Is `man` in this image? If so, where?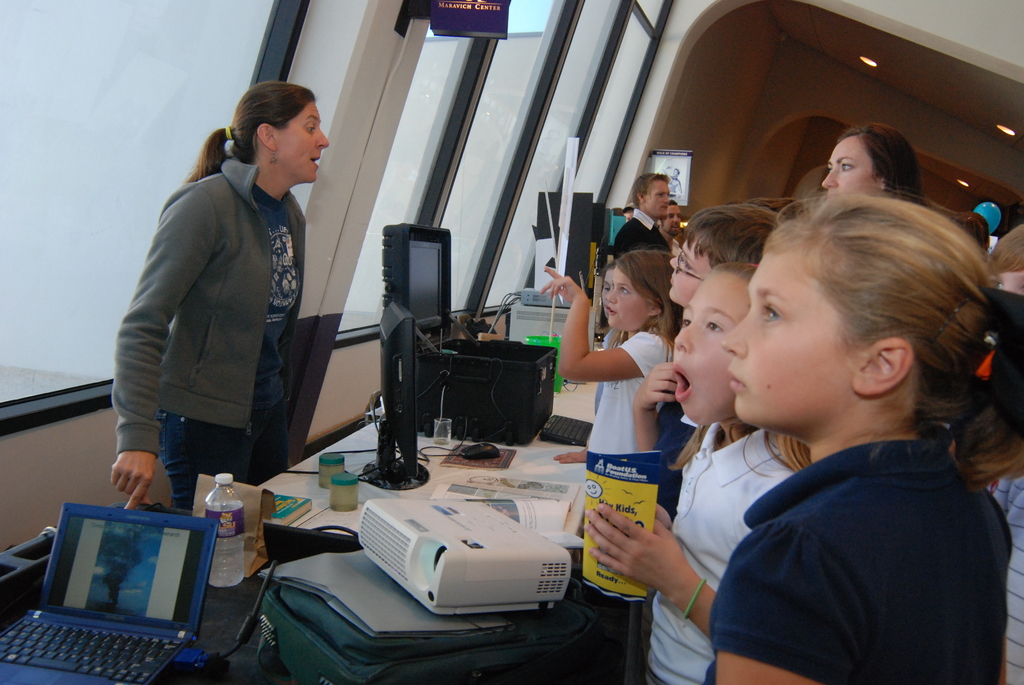
Yes, at 659/200/681/244.
